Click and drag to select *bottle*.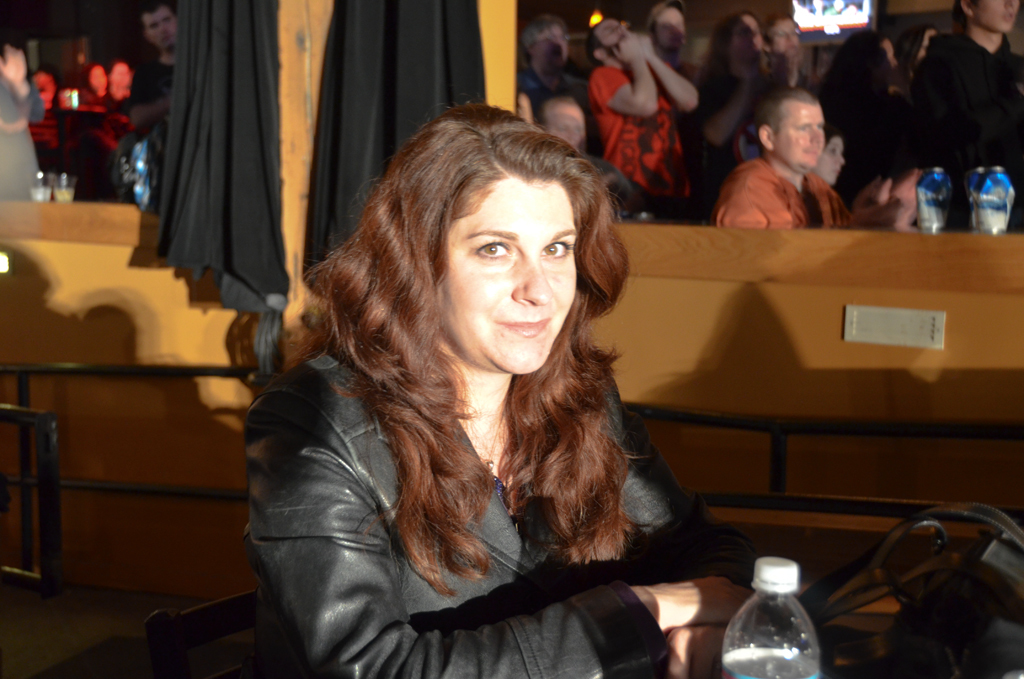
Selection: l=721, t=559, r=824, b=678.
